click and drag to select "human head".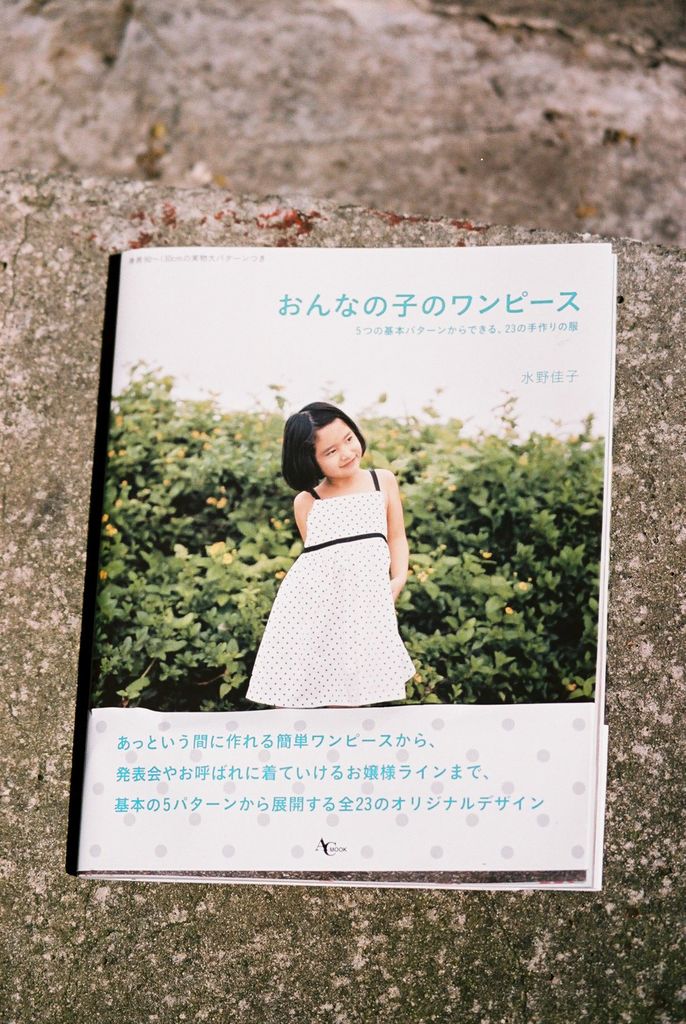
Selection: [288, 406, 369, 483].
